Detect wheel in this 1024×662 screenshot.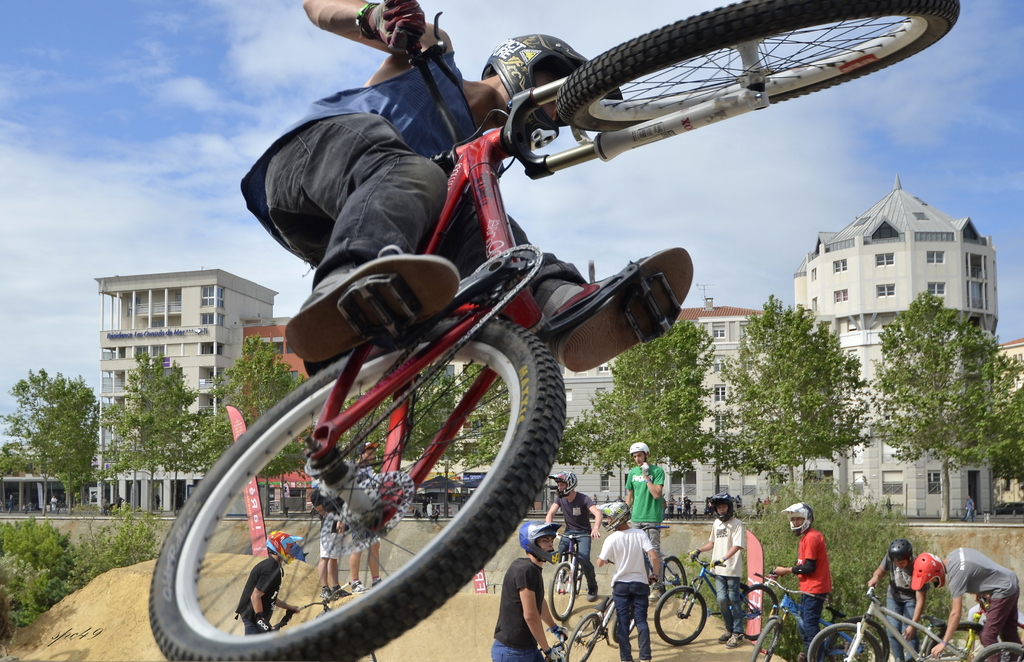
Detection: (661, 557, 687, 600).
